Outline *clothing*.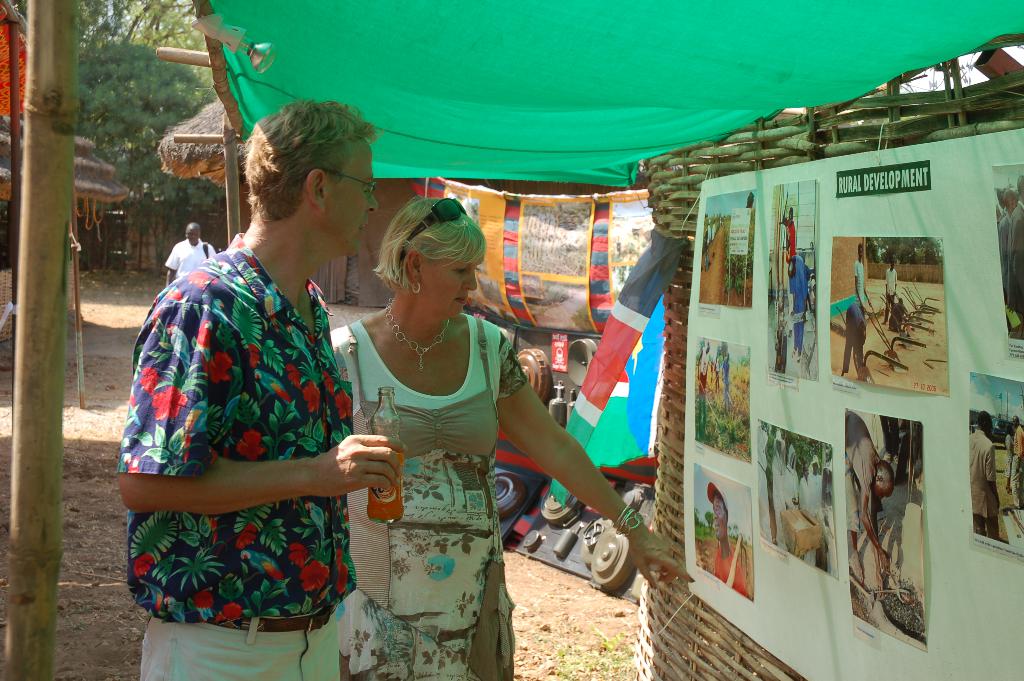
Outline: (854,262,868,320).
